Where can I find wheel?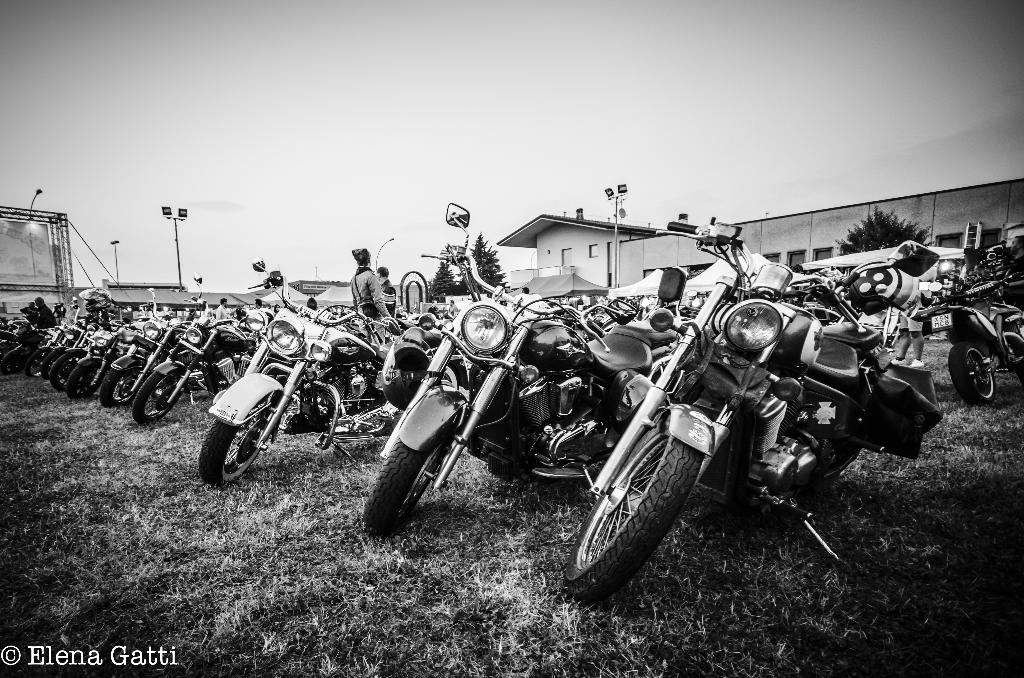
You can find it at <box>565,416,703,604</box>.
